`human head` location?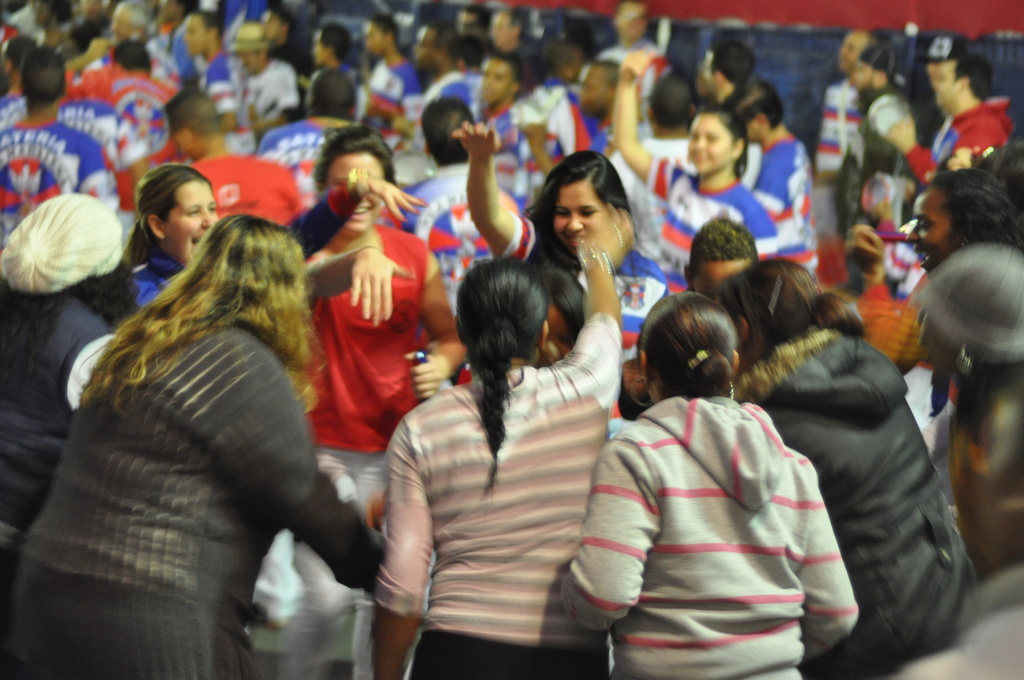
select_region(30, 1, 65, 28)
